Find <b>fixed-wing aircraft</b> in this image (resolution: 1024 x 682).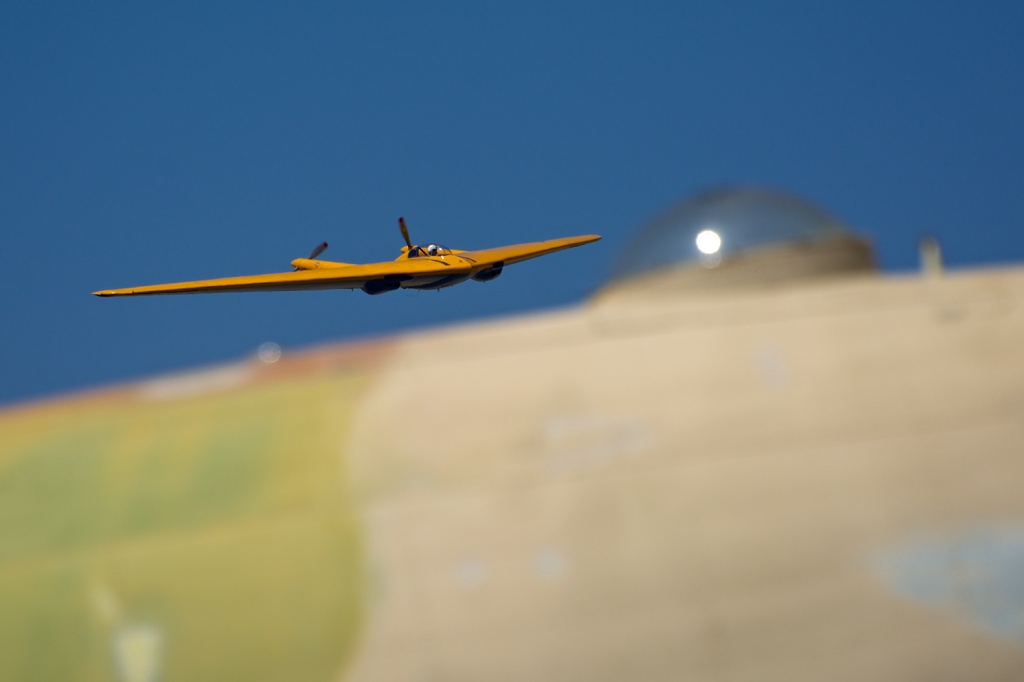
[3, 184, 1023, 679].
